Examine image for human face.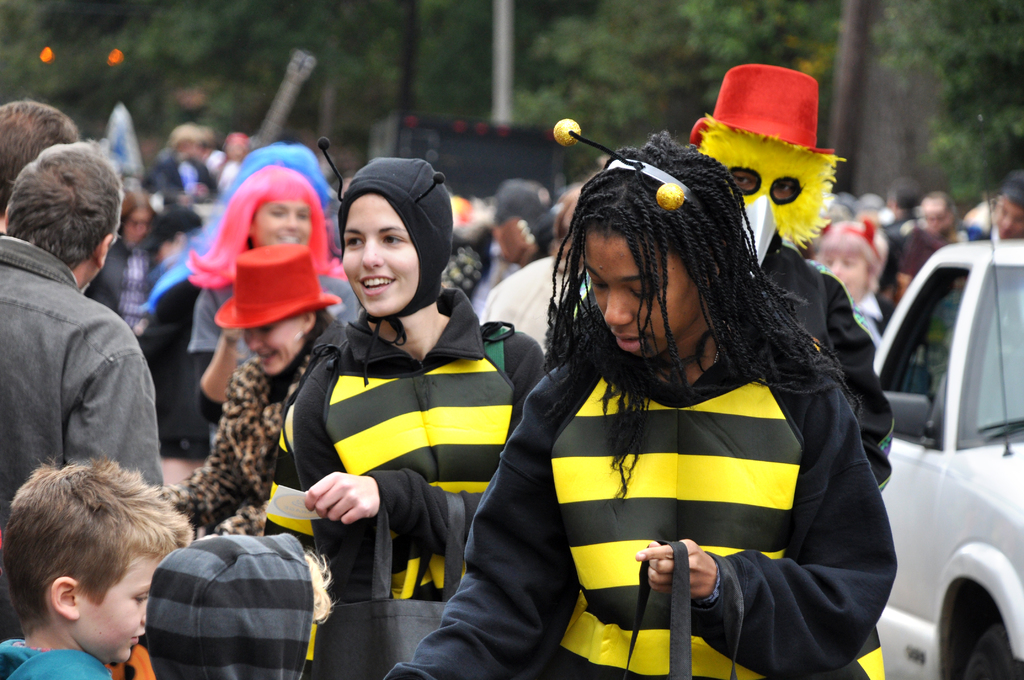
Examination result: [x1=586, y1=234, x2=698, y2=373].
